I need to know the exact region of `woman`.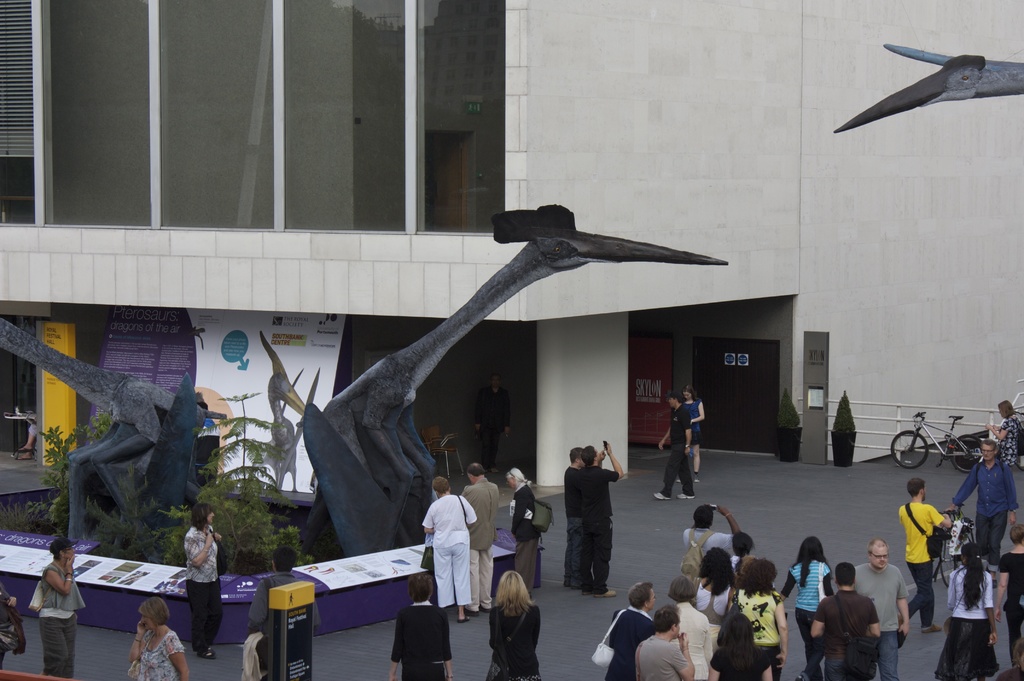
Region: [x1=189, y1=500, x2=225, y2=663].
